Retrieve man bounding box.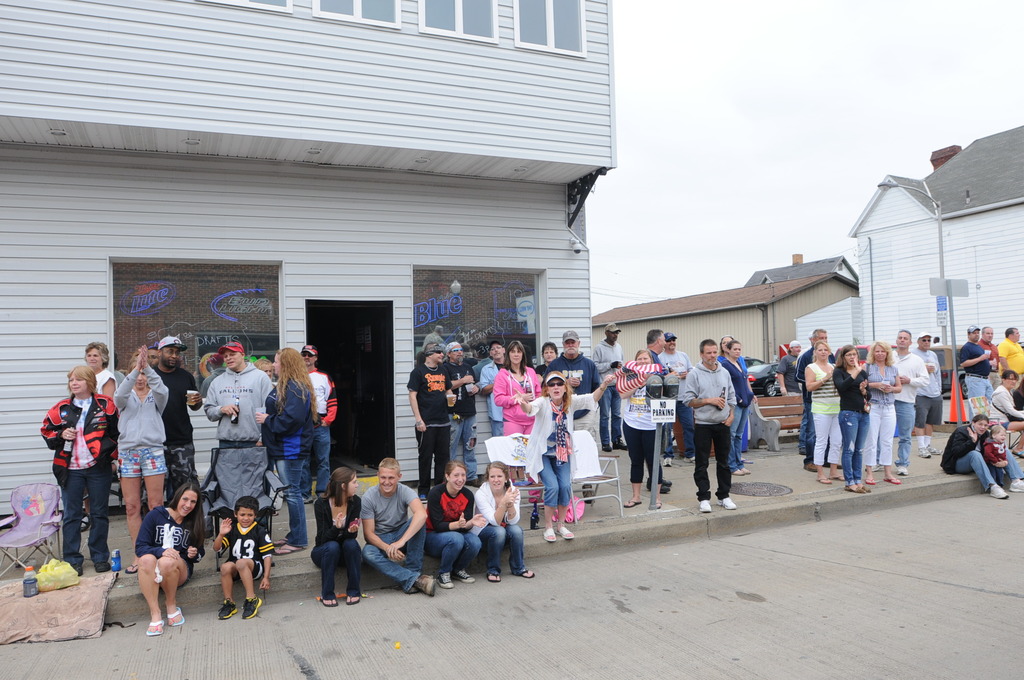
Bounding box: pyautogui.locateOnScreen(997, 325, 1023, 393).
